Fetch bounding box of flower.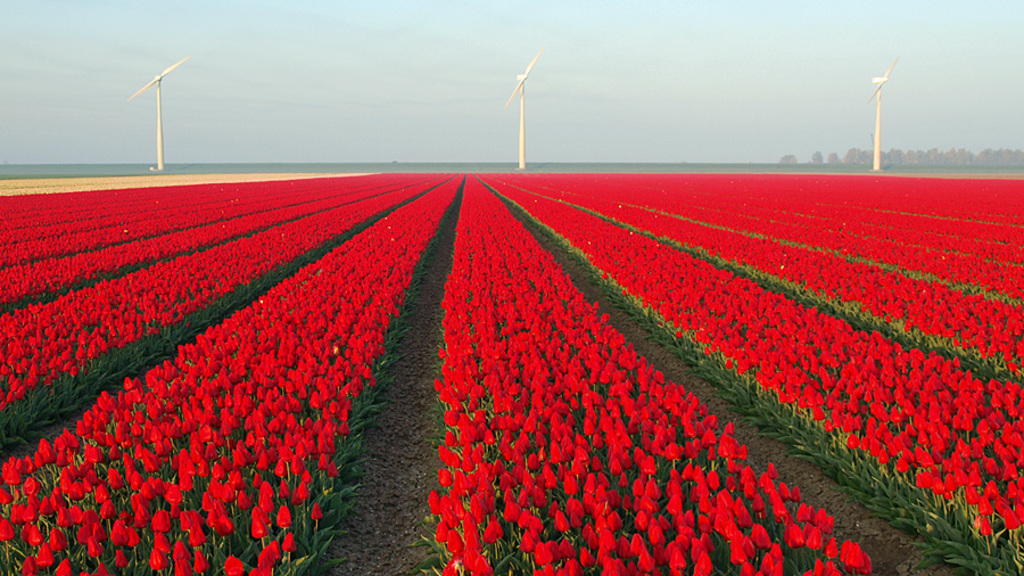
Bbox: box(686, 475, 710, 489).
